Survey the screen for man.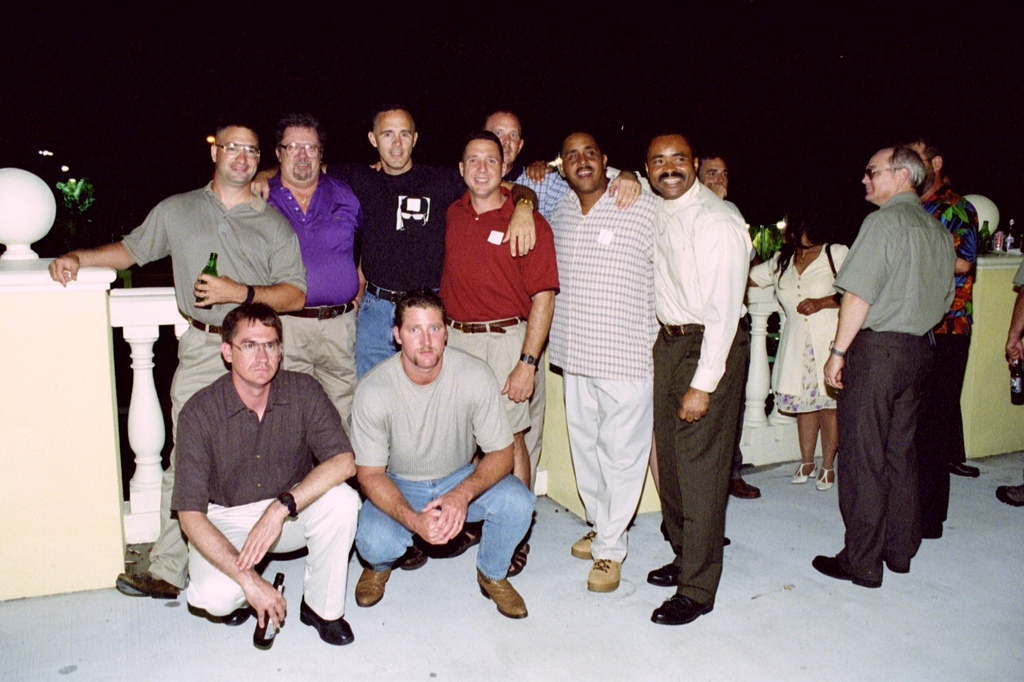
Survey found: x1=348 y1=285 x2=541 y2=615.
